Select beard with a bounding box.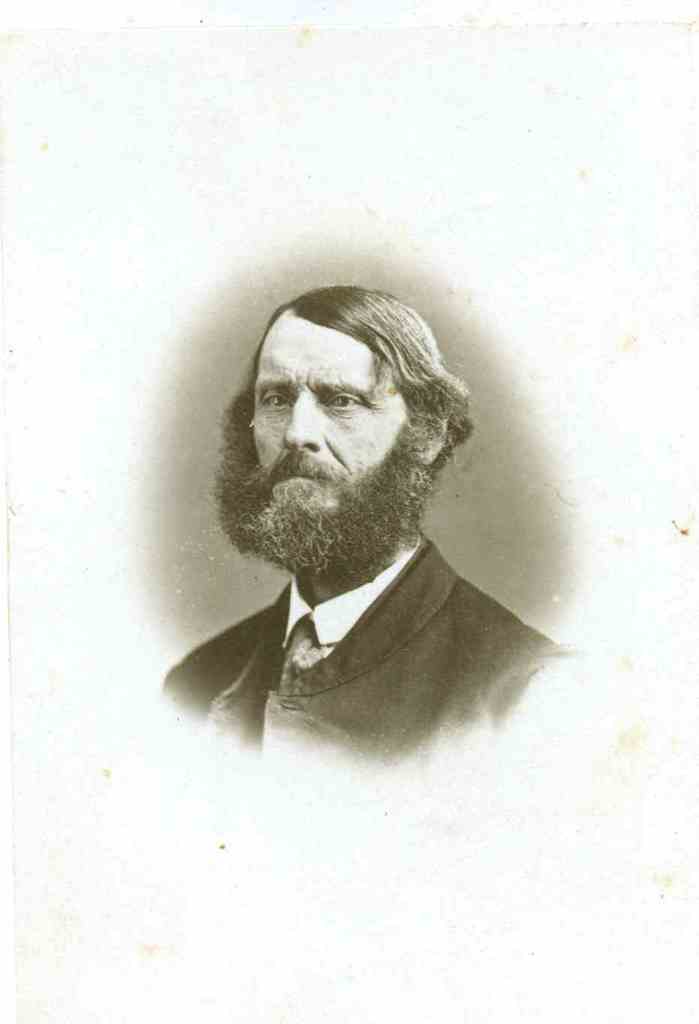
x1=204, y1=428, x2=441, y2=587.
